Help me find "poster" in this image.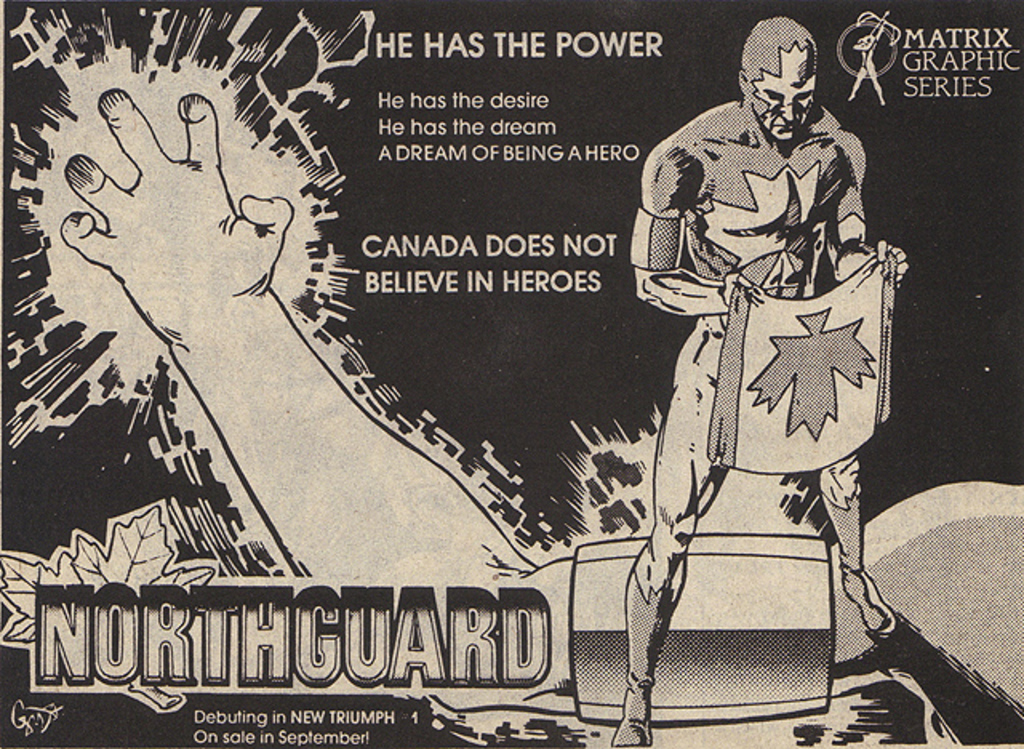
Found it: detection(2, 0, 1022, 746).
